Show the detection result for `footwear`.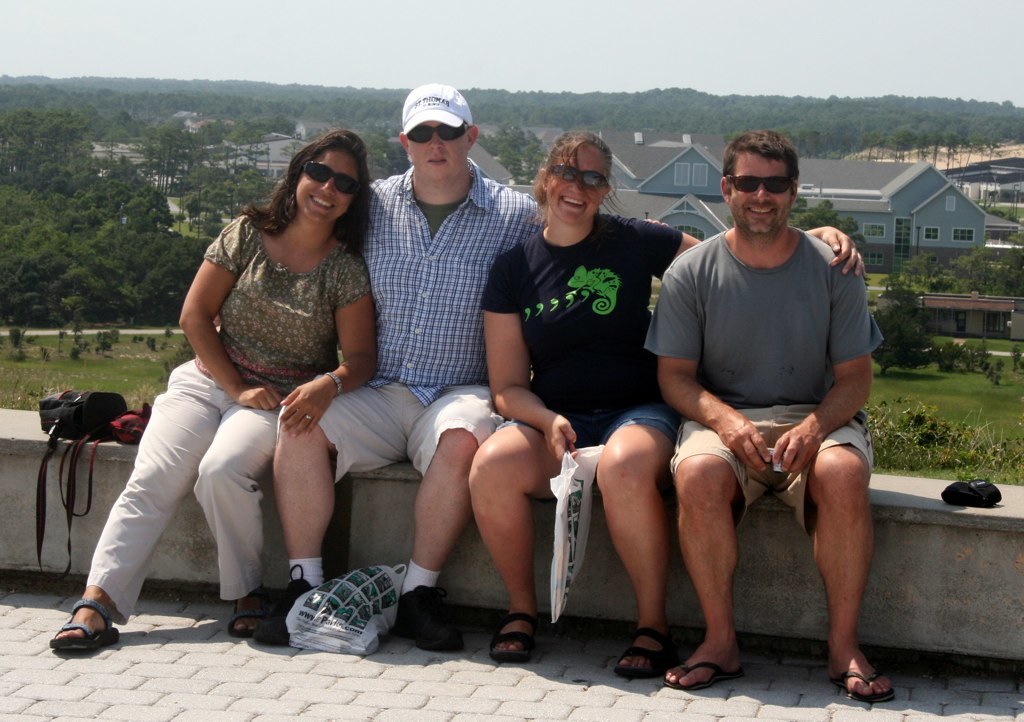
46:598:107:672.
